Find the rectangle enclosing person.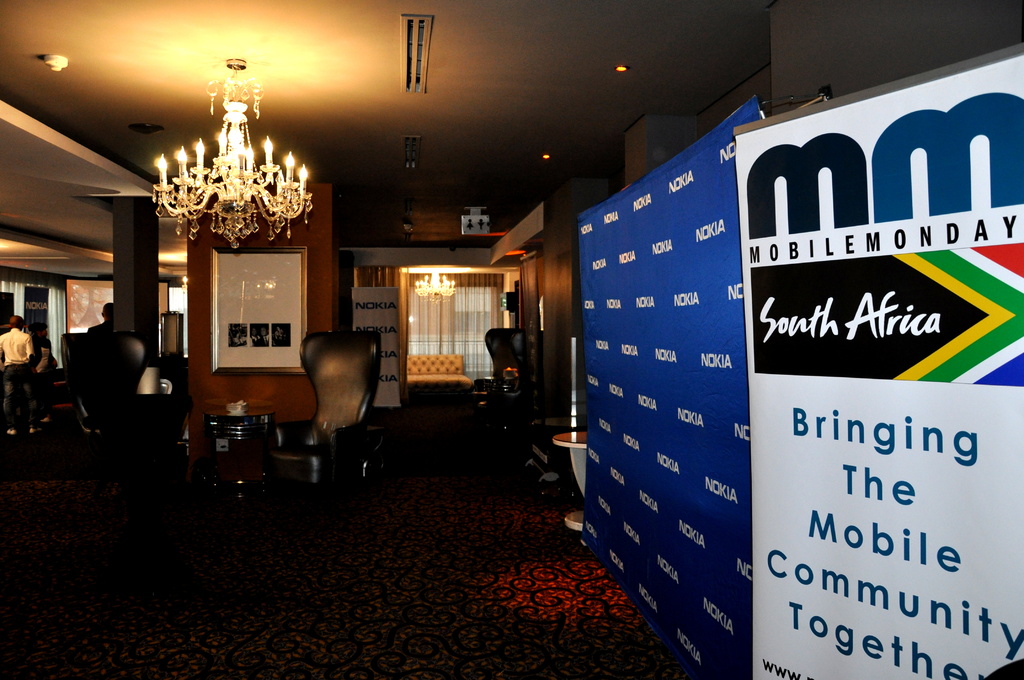
crop(31, 327, 65, 423).
